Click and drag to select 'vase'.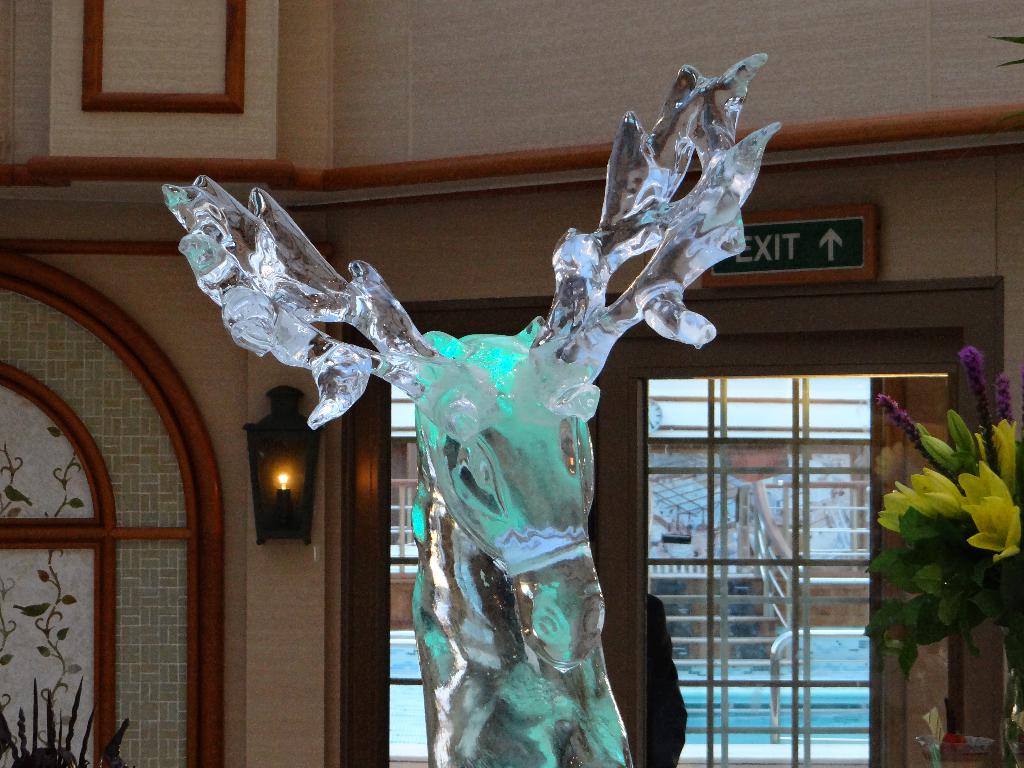
Selection: [1000,629,1023,767].
